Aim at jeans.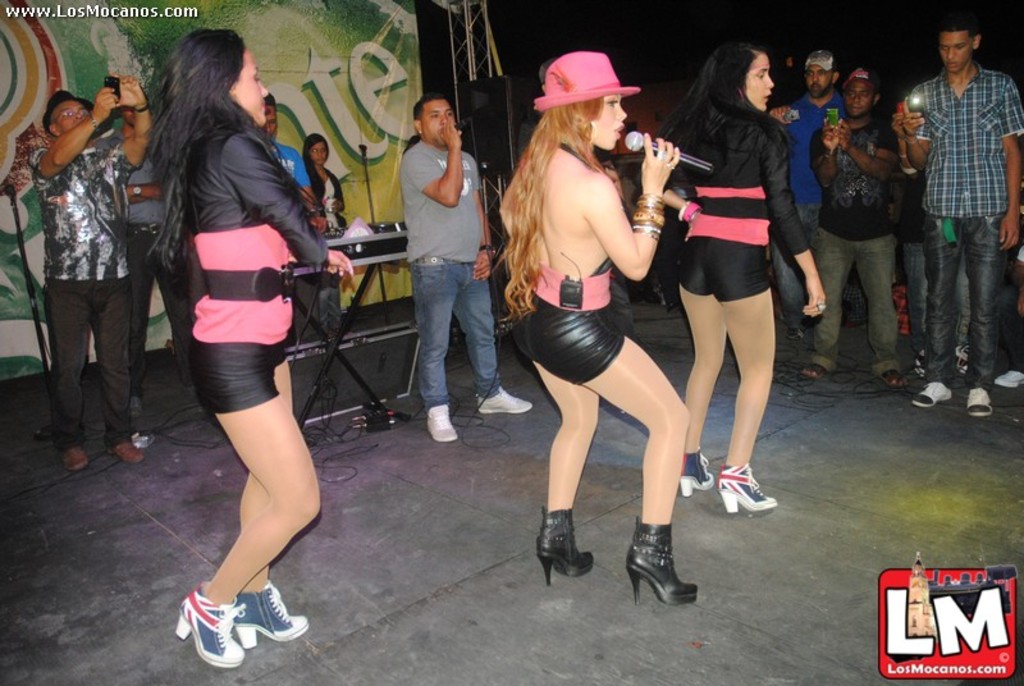
Aimed at select_region(924, 207, 1004, 408).
